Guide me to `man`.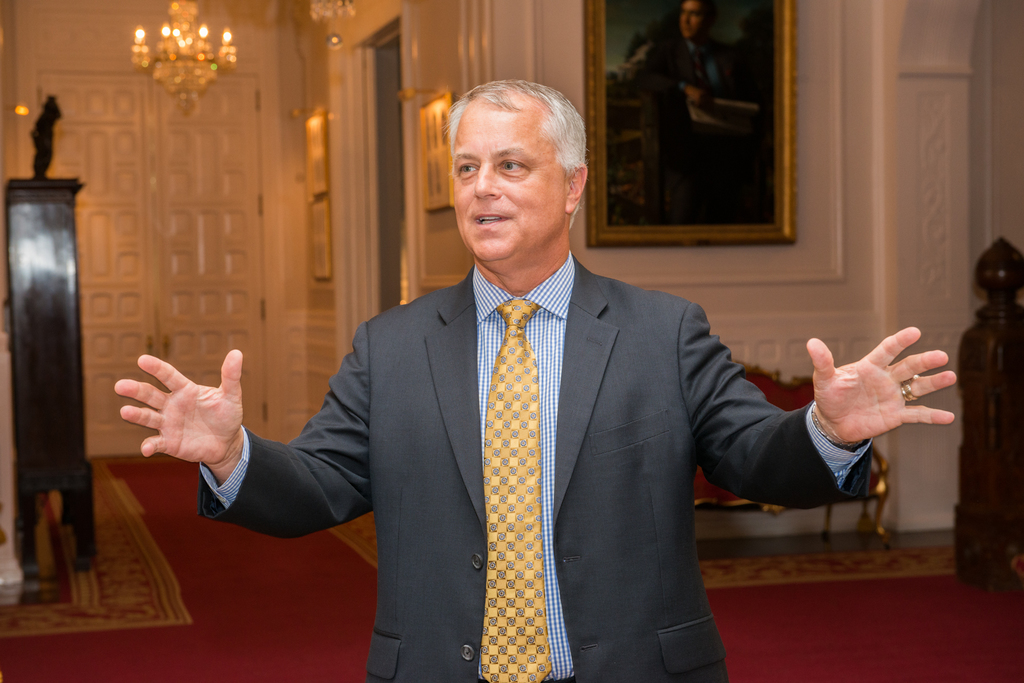
Guidance: Rect(620, 0, 740, 223).
